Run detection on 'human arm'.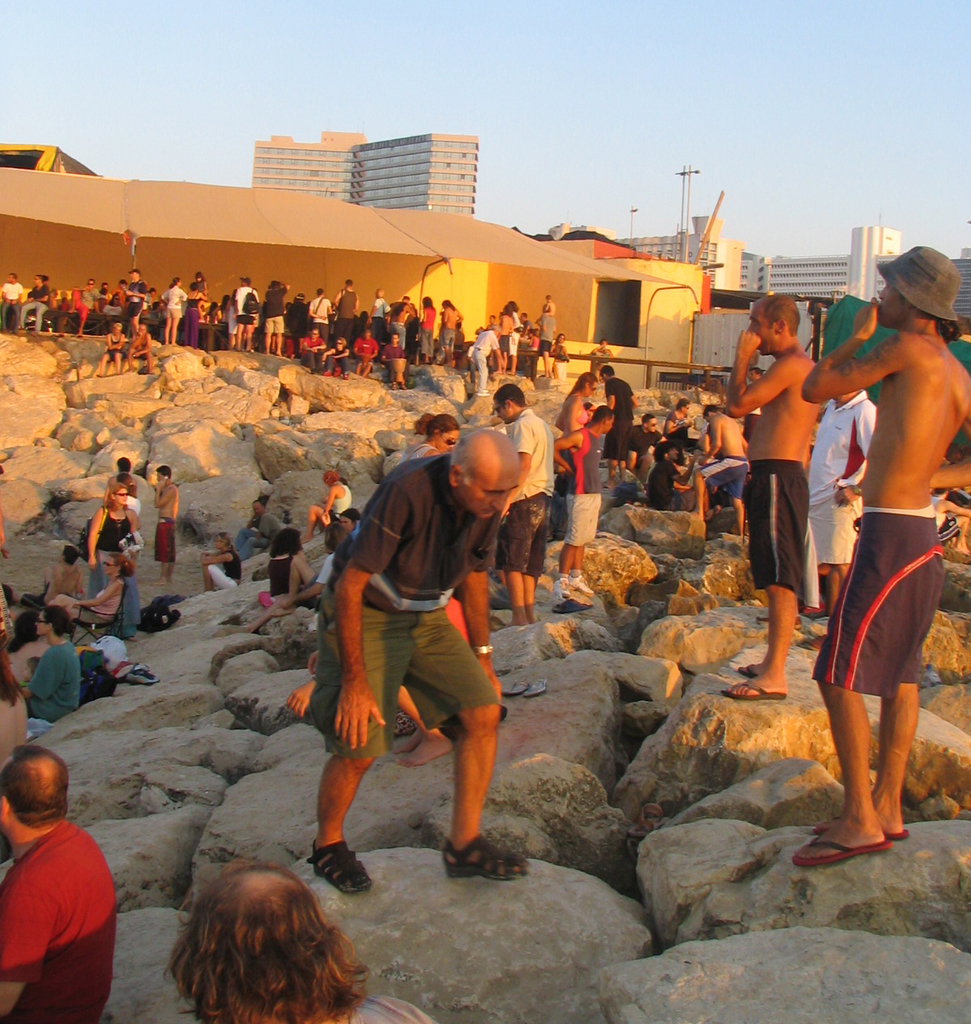
Result: [x1=591, y1=342, x2=607, y2=352].
